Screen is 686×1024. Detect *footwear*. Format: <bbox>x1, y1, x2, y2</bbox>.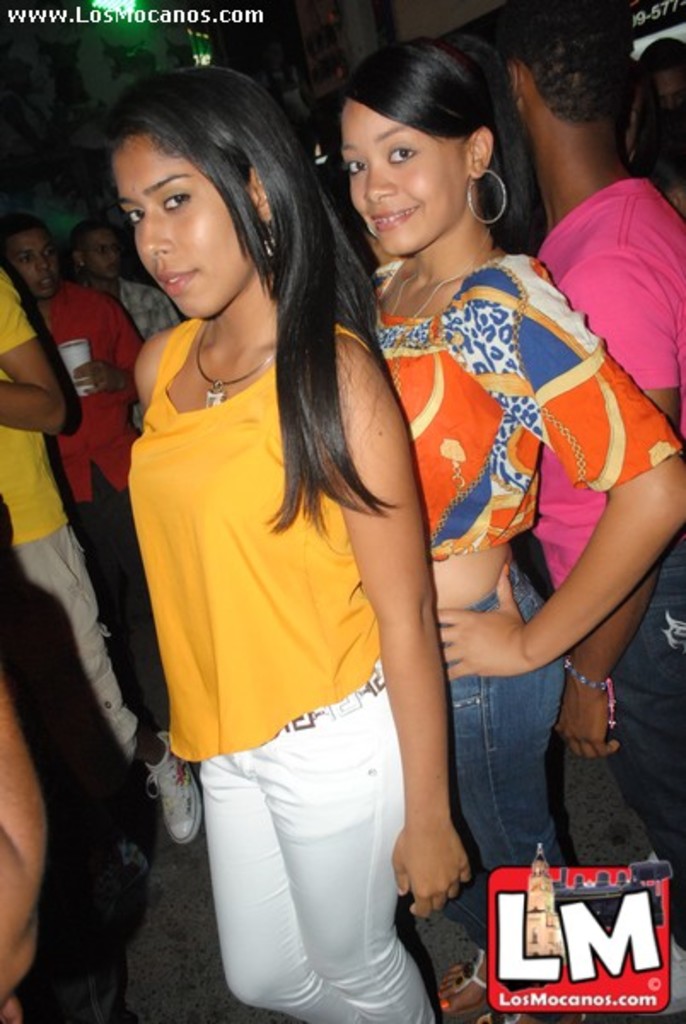
<bbox>480, 1002, 589, 1022</bbox>.
